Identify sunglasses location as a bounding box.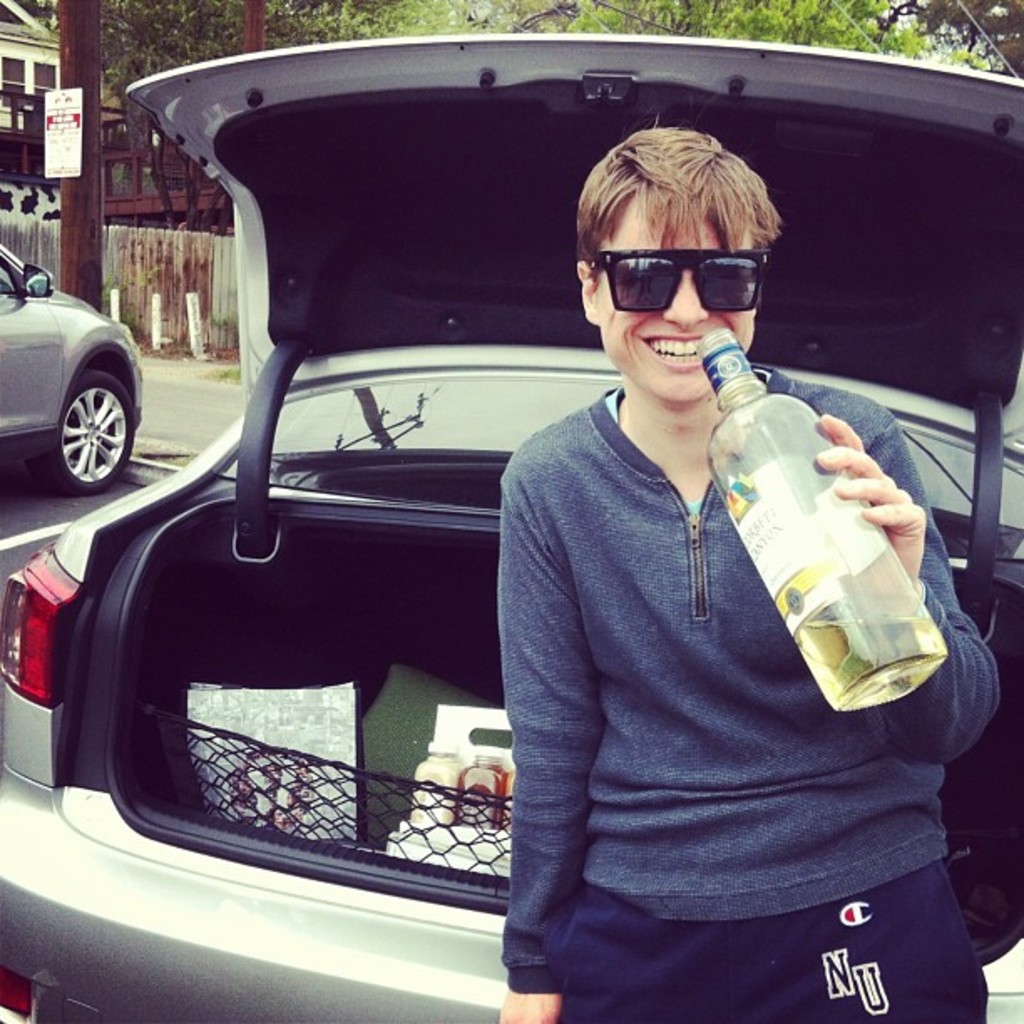
(587,244,771,315).
